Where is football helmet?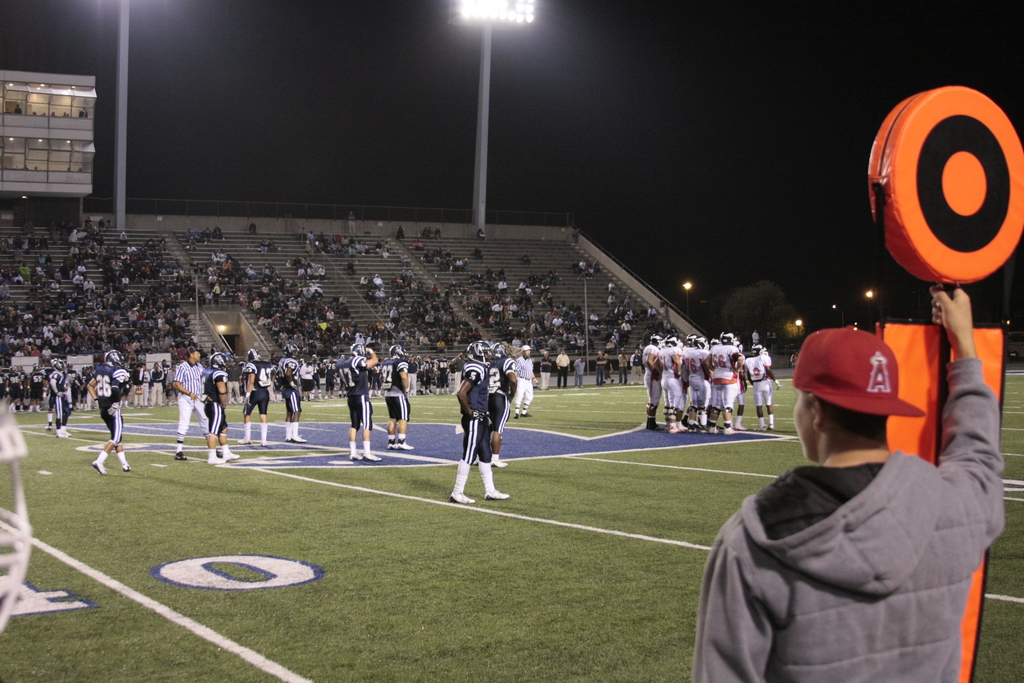
[206,352,227,370].
